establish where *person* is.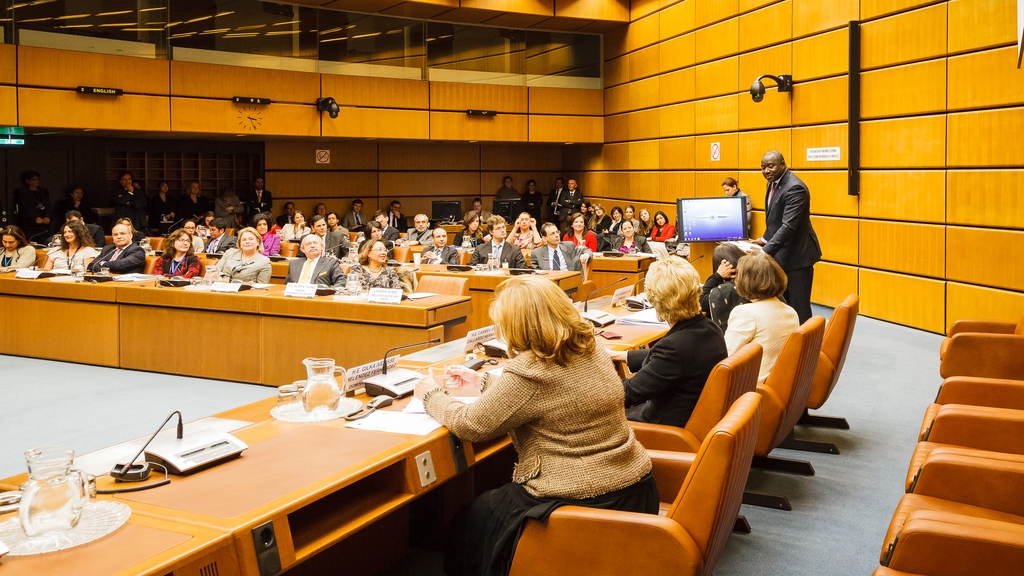
Established at x1=524 y1=177 x2=545 y2=211.
